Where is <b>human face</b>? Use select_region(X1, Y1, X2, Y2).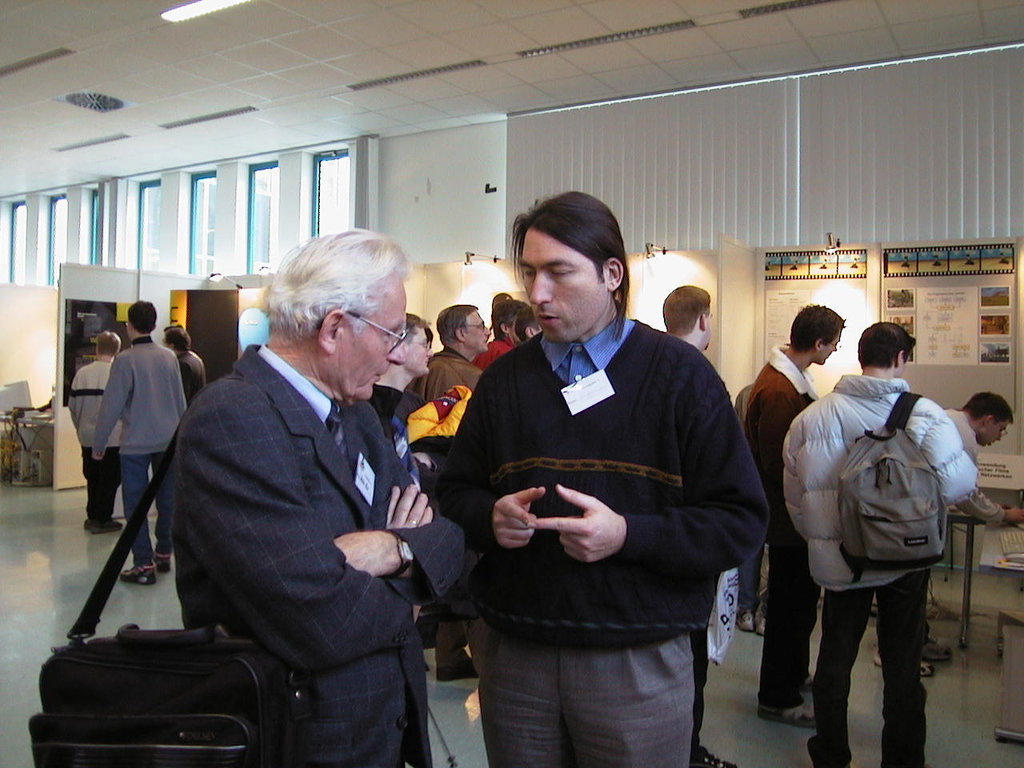
select_region(822, 335, 841, 366).
